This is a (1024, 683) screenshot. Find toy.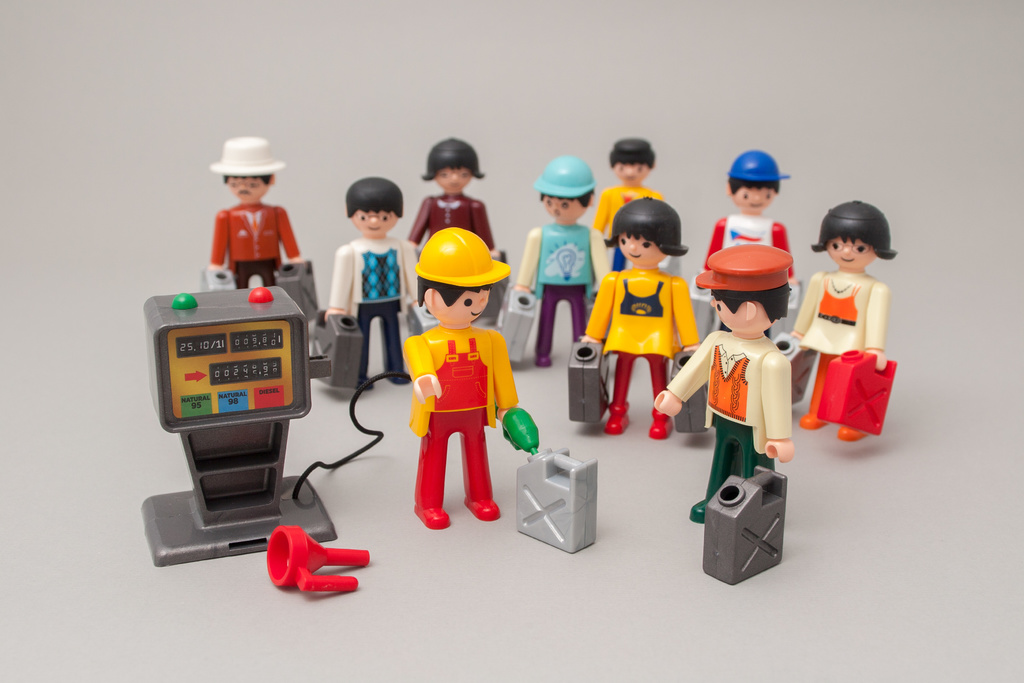
Bounding box: 787/197/894/444.
